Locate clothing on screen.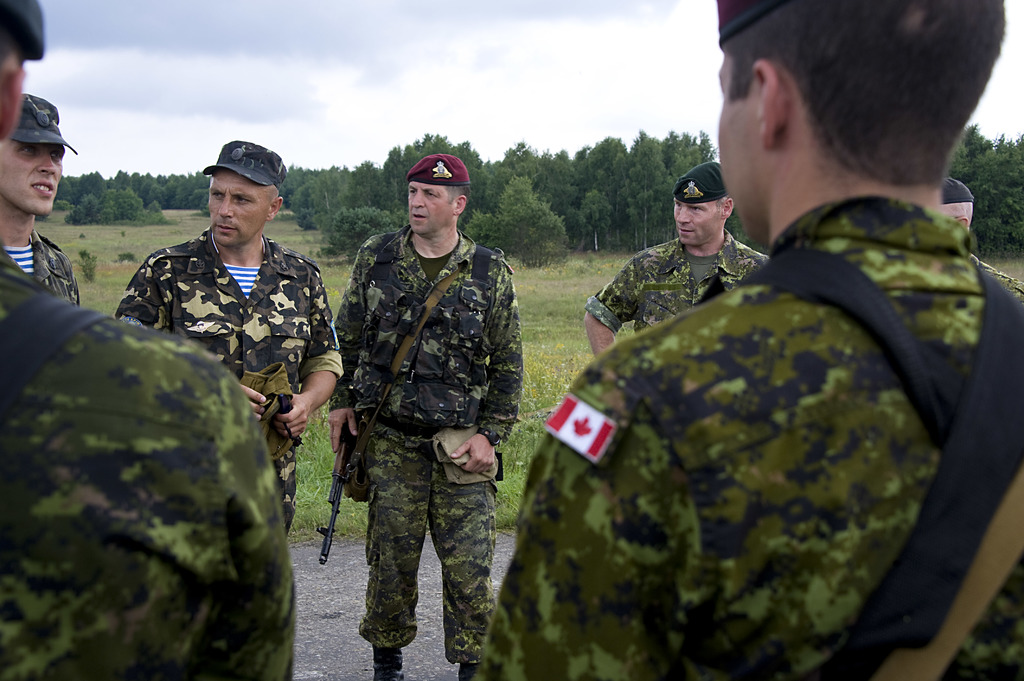
On screen at (x1=308, y1=173, x2=525, y2=640).
